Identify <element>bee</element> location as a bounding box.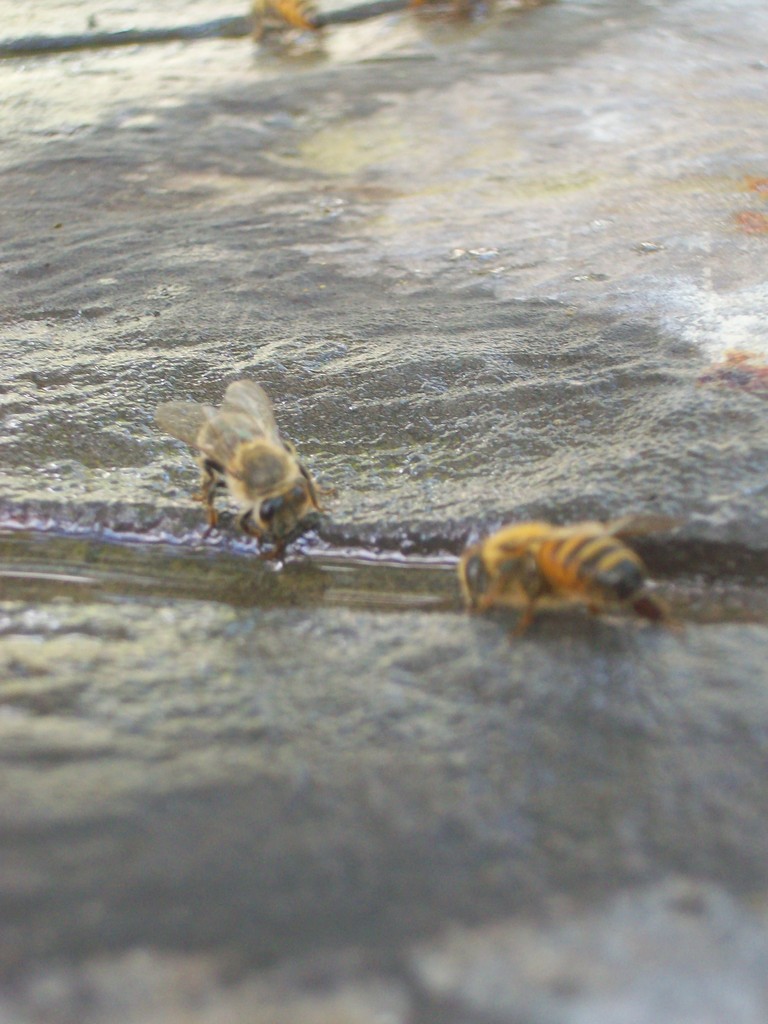
[158,390,342,561].
